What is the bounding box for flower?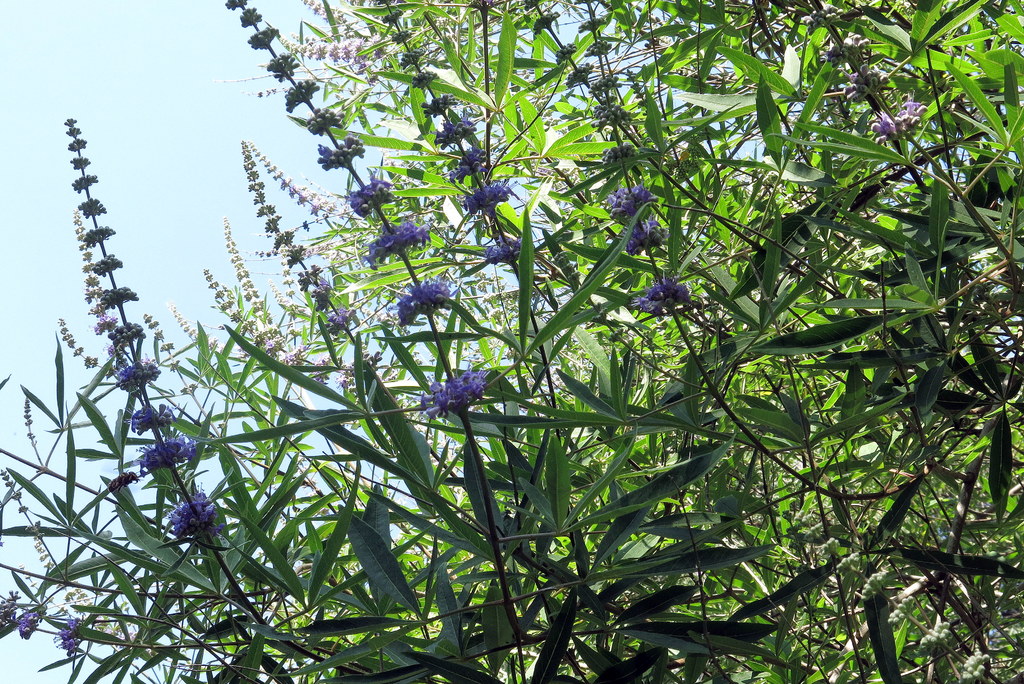
{"left": 311, "top": 355, "right": 333, "bottom": 379}.
